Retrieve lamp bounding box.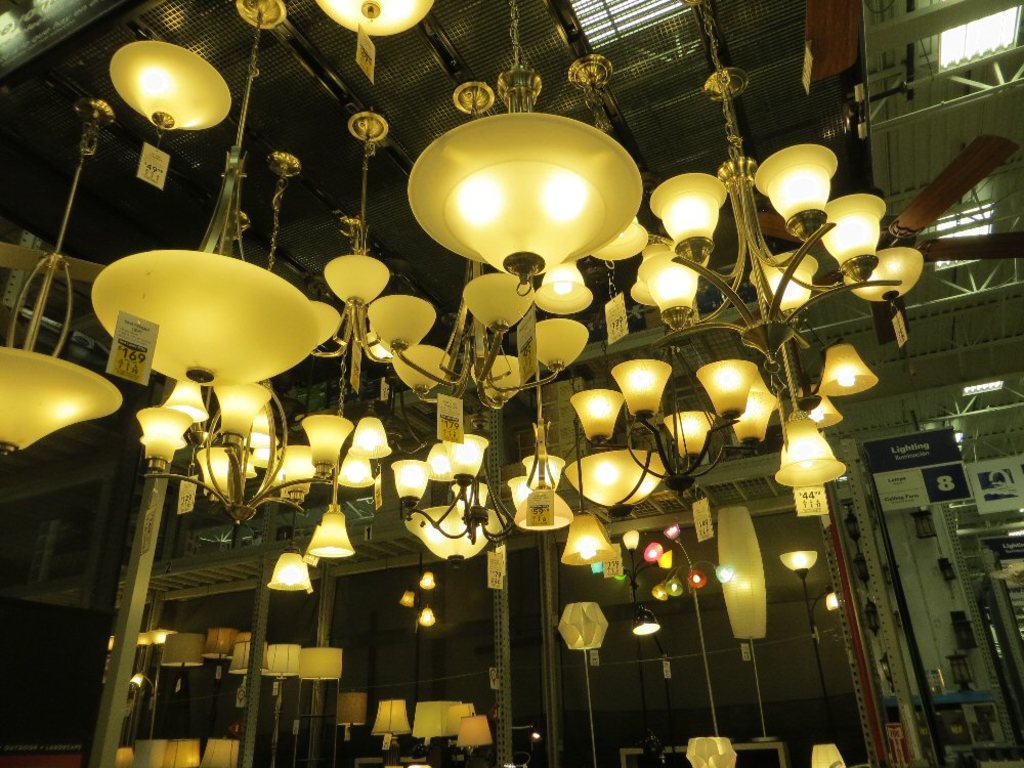
Bounding box: detection(197, 439, 239, 507).
